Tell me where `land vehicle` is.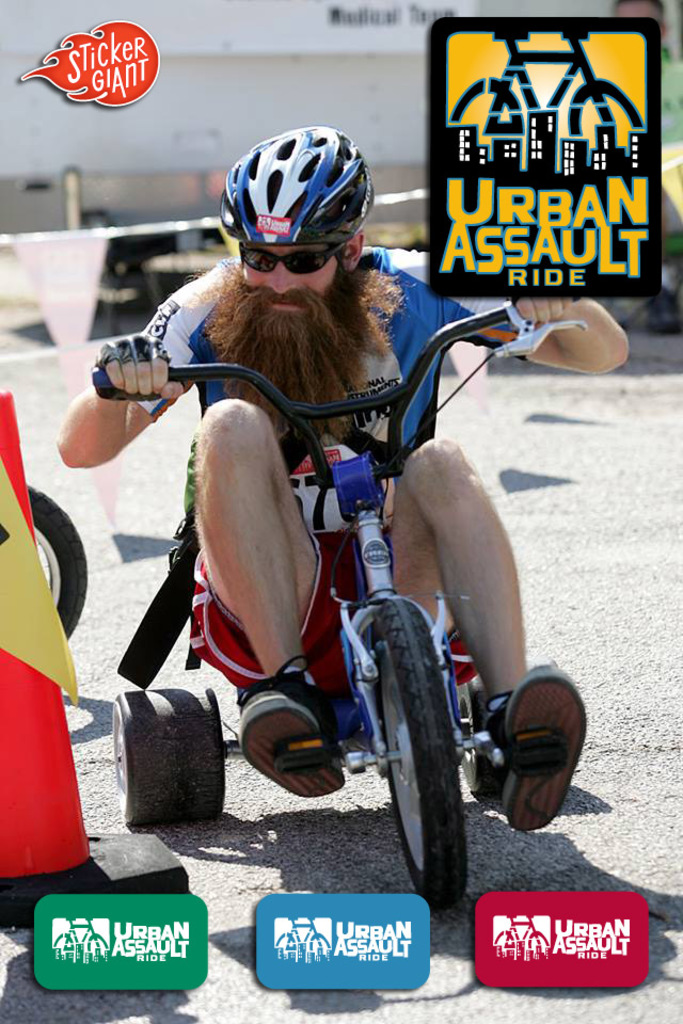
`land vehicle` is at <box>86,282,638,866</box>.
